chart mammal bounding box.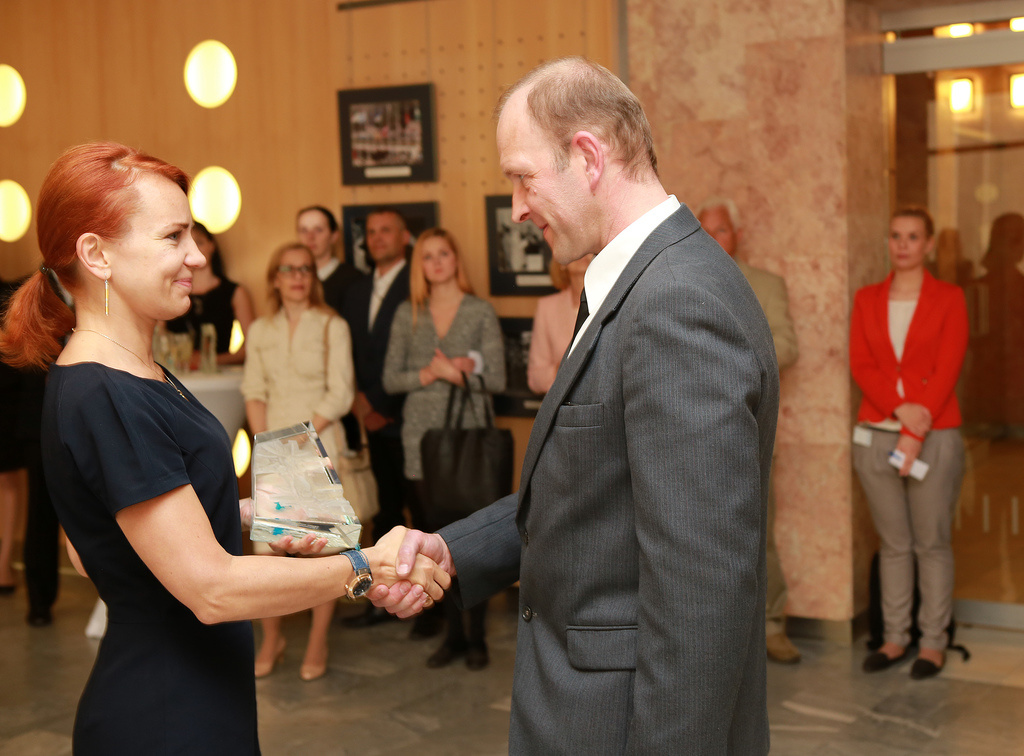
Charted: [x1=821, y1=207, x2=976, y2=650].
